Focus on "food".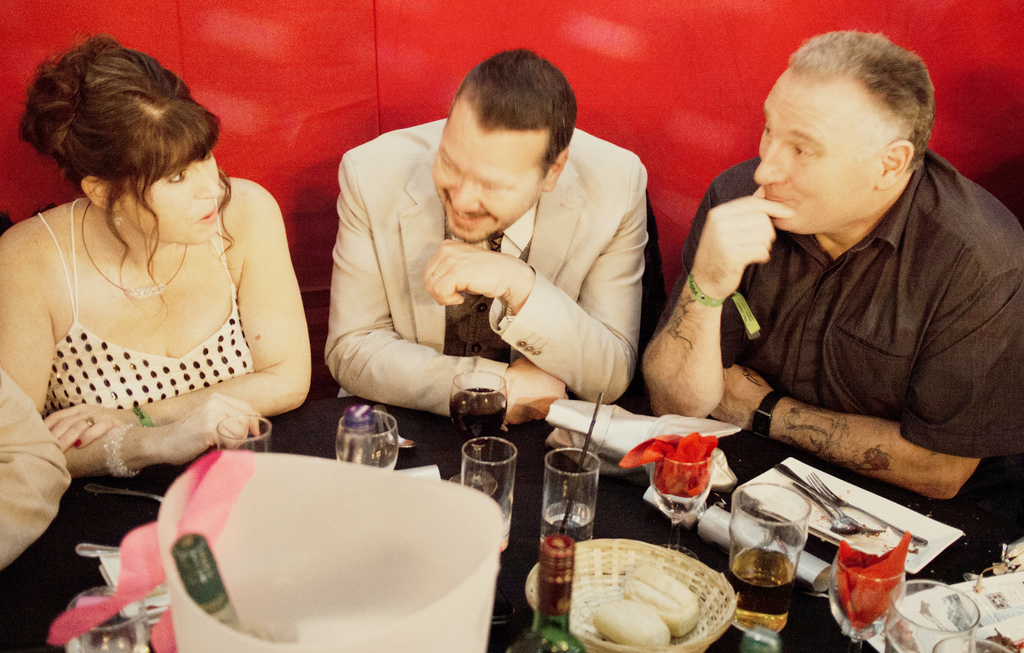
Focused at <box>623,565,698,638</box>.
